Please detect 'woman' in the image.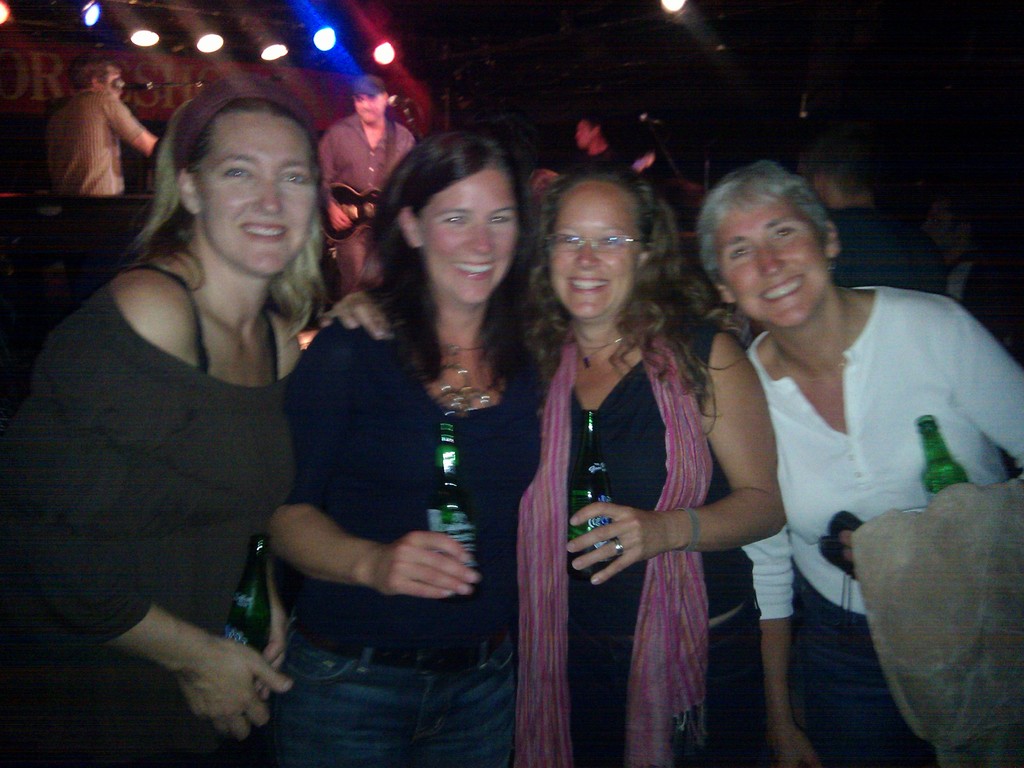
l=0, t=77, r=334, b=767.
